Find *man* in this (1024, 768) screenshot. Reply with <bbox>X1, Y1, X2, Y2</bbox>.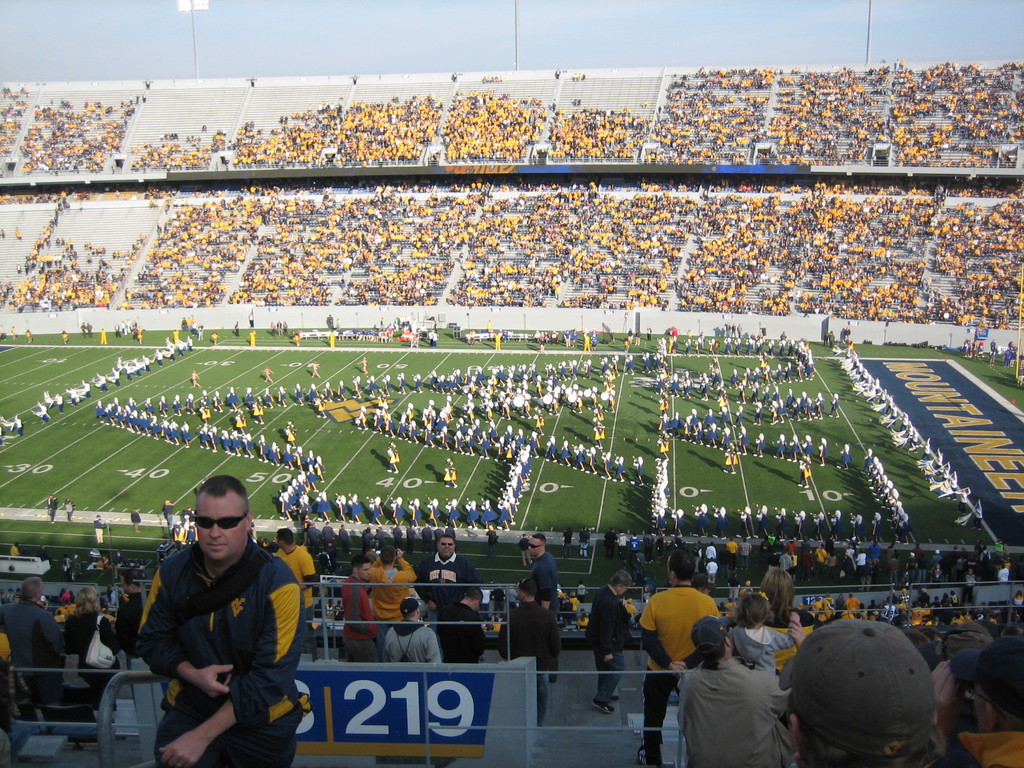
<bbox>0, 575, 67, 718</bbox>.
